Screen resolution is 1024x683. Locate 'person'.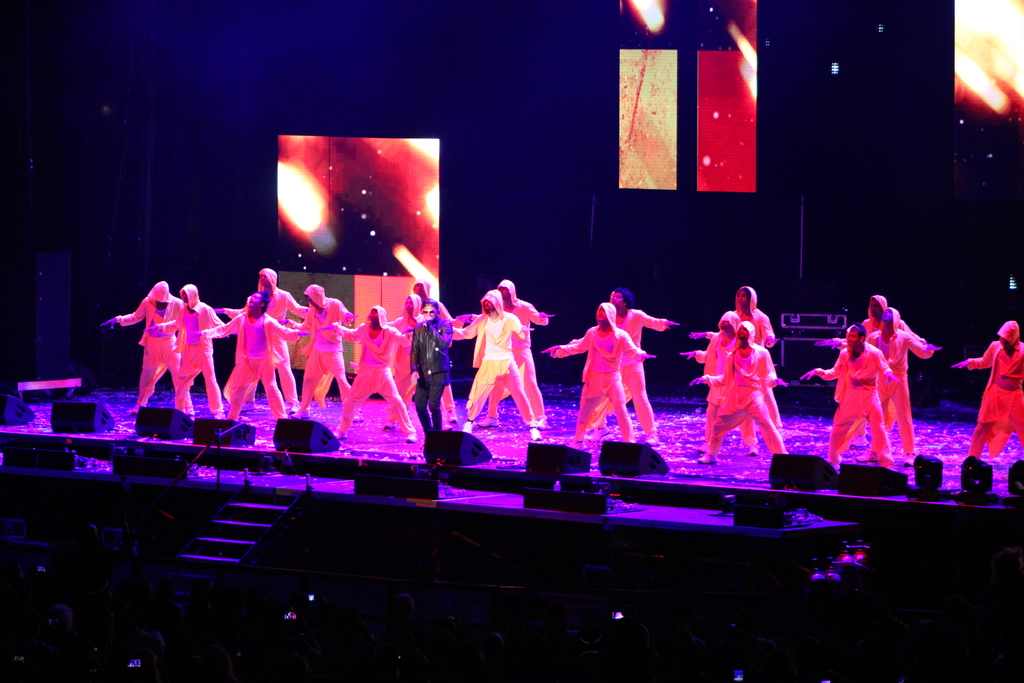
<region>568, 288, 684, 447</region>.
